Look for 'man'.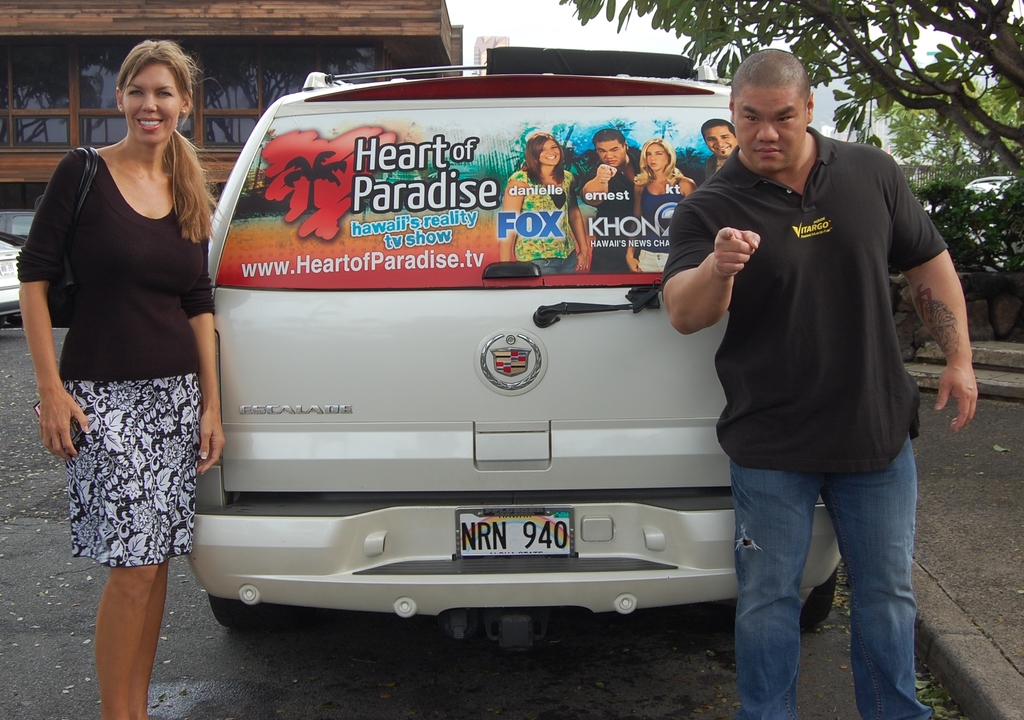
Found: 581:127:645:274.
